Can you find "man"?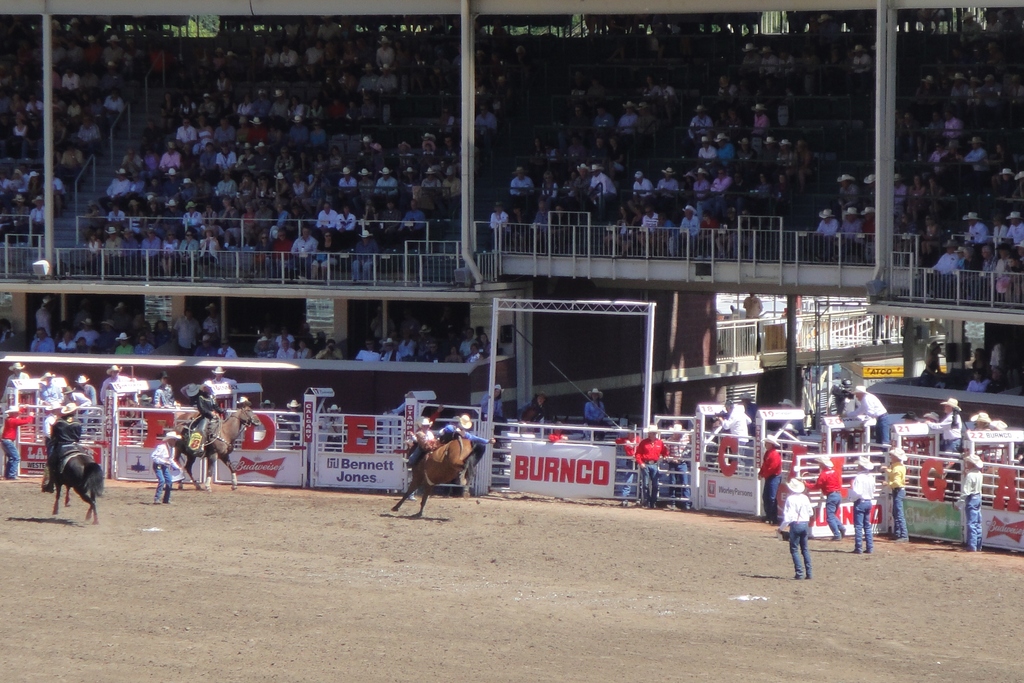
Yes, bounding box: x1=121, y1=231, x2=137, y2=276.
